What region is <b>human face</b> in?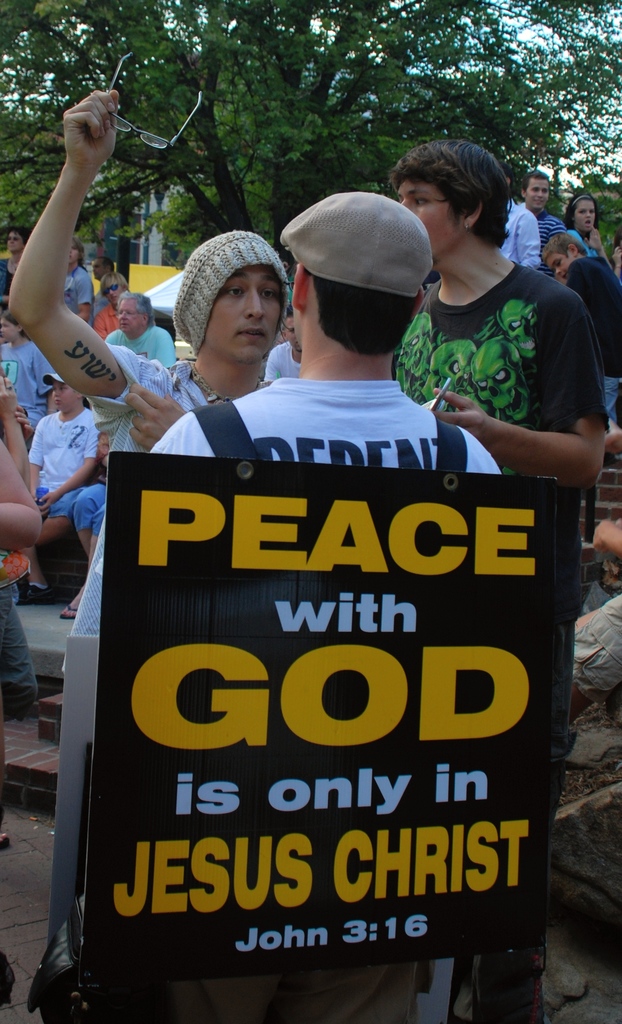
(209,264,279,359).
